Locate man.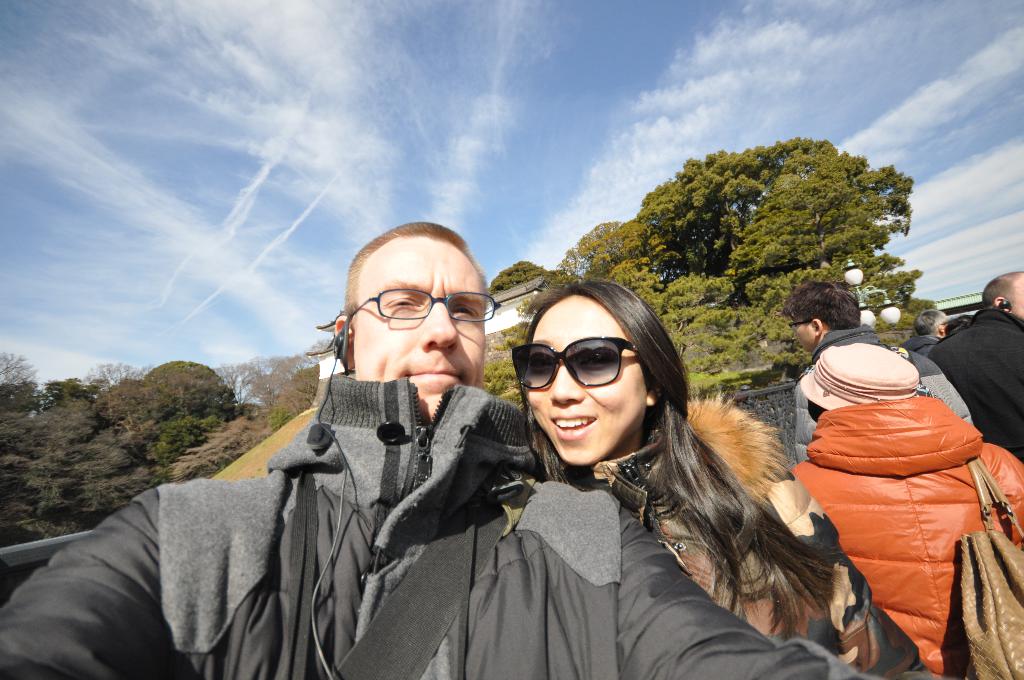
Bounding box: bbox=[902, 304, 950, 356].
